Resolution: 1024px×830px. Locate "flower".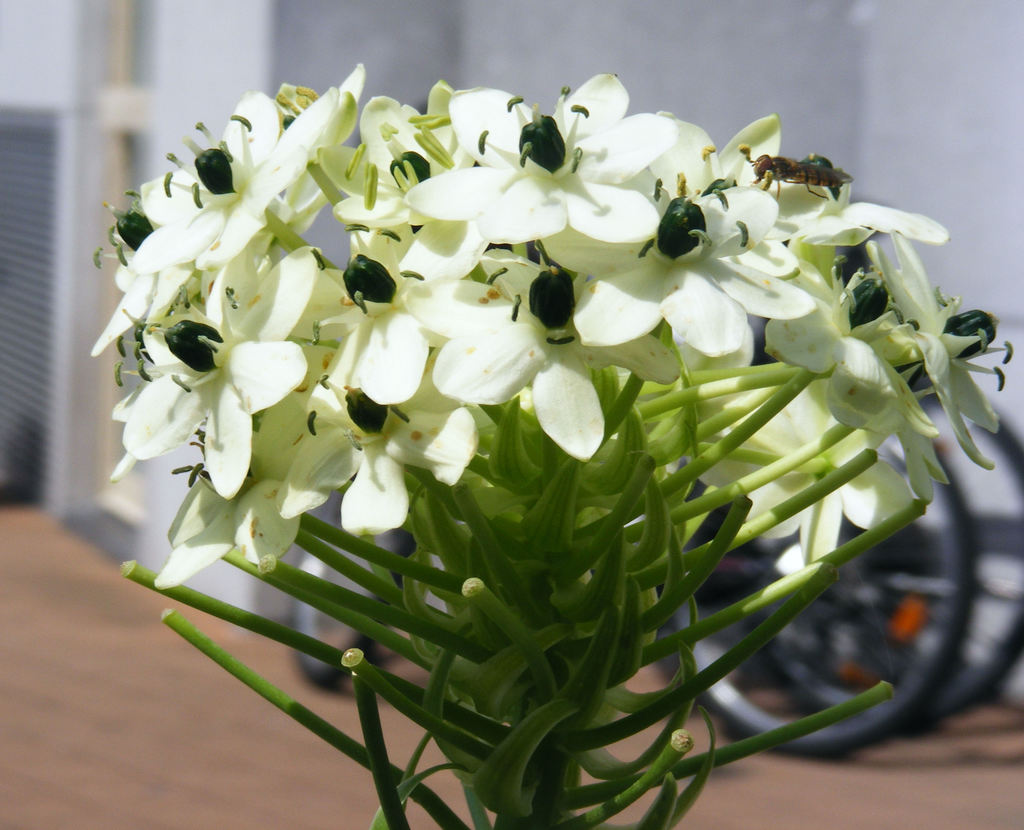
435, 243, 689, 459.
